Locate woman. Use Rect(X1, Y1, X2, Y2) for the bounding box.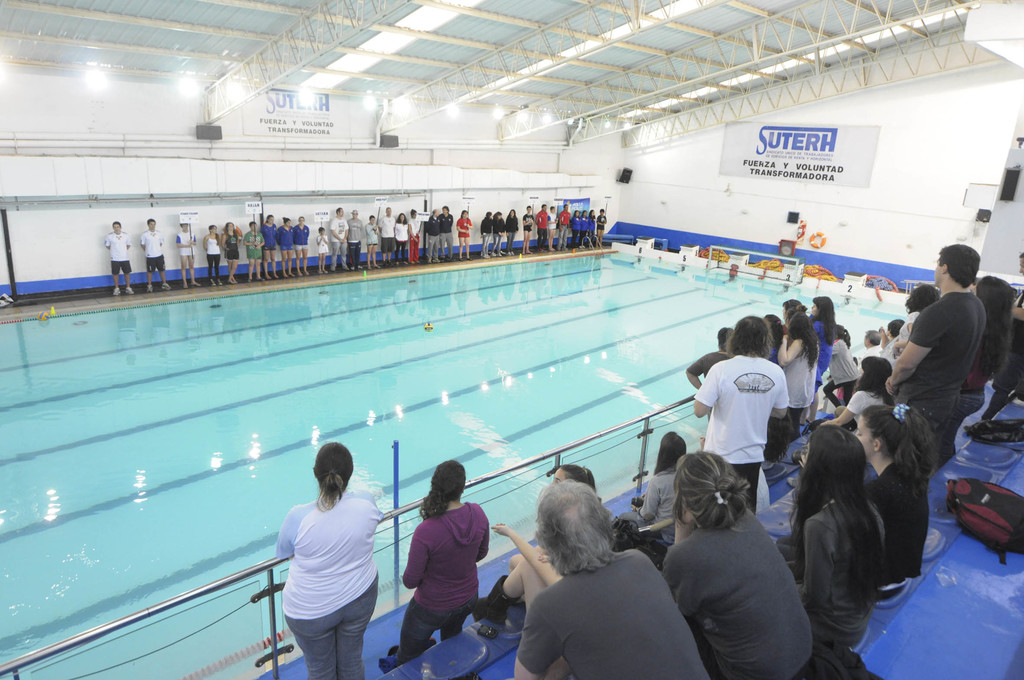
Rect(220, 221, 237, 284).
